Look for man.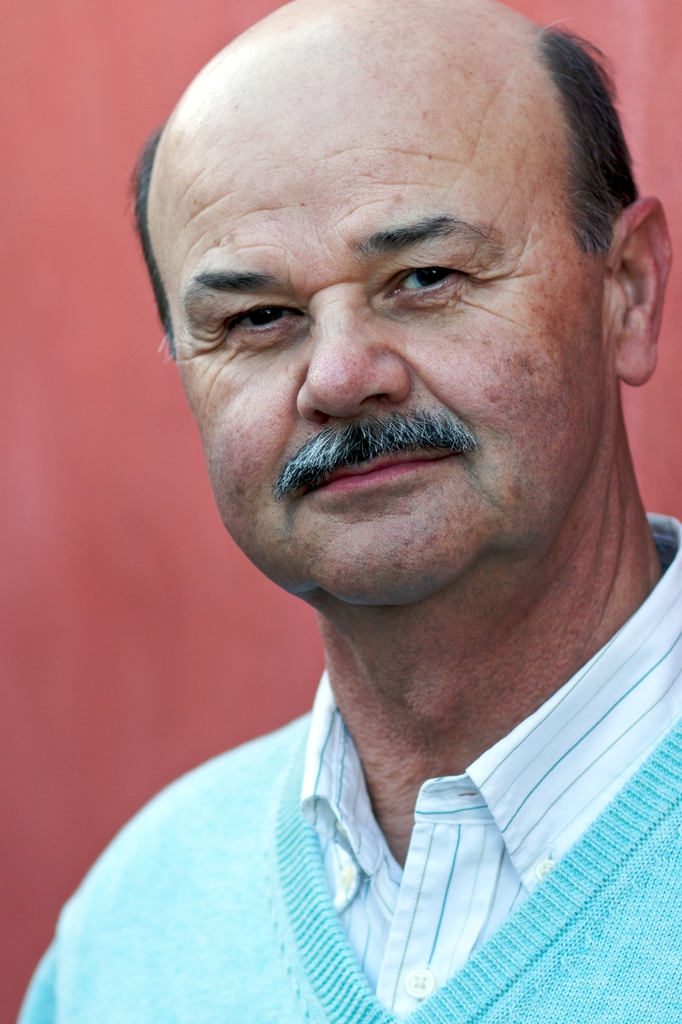
Found: (x1=39, y1=41, x2=681, y2=1005).
